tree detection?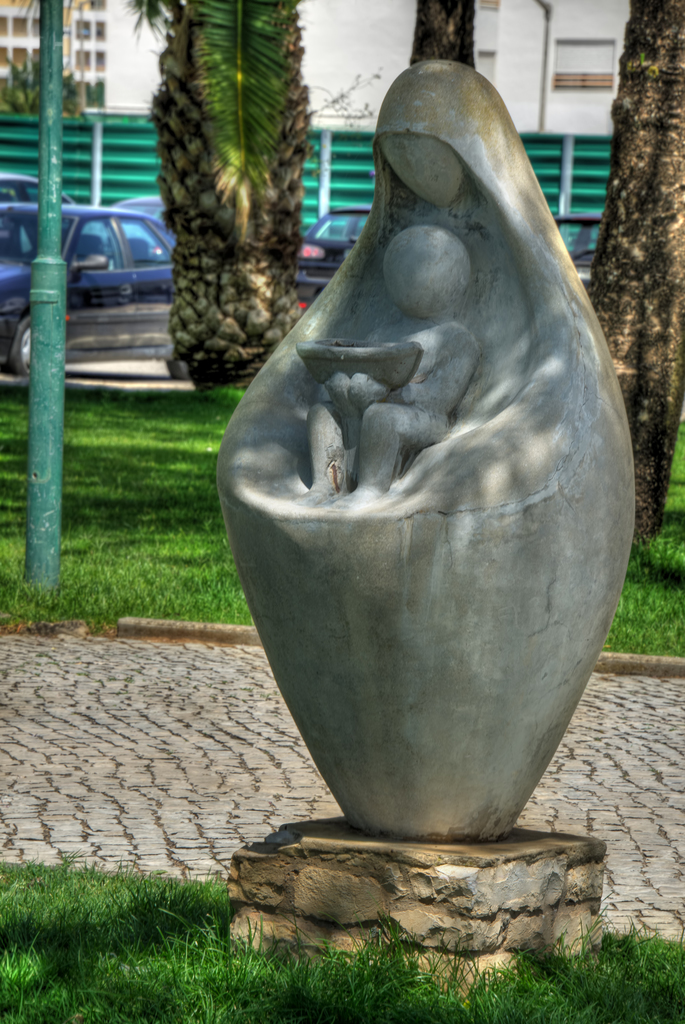
locate(576, 0, 684, 541)
